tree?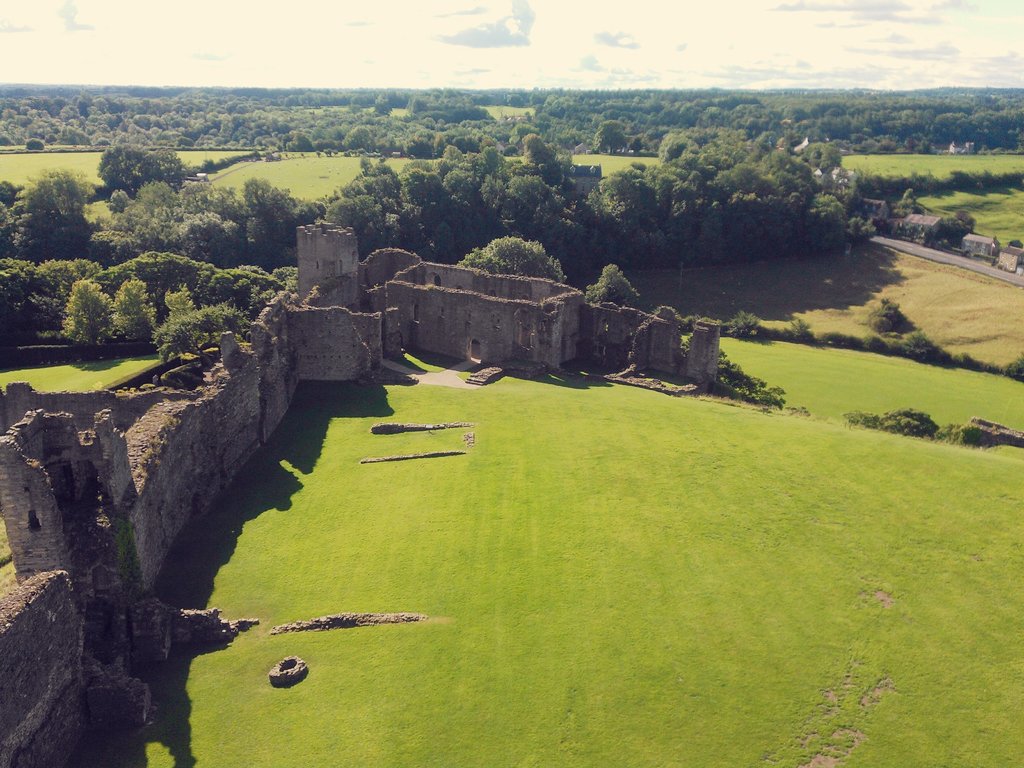
[813,146,843,179]
